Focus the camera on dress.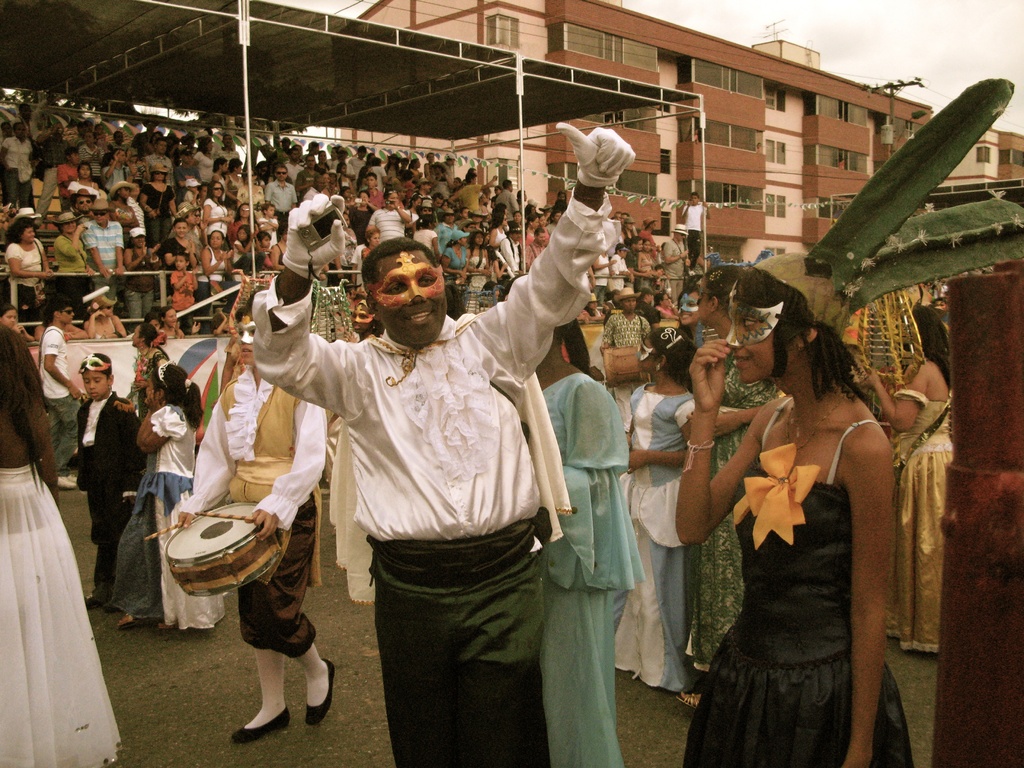
Focus region: 883,392,952,653.
